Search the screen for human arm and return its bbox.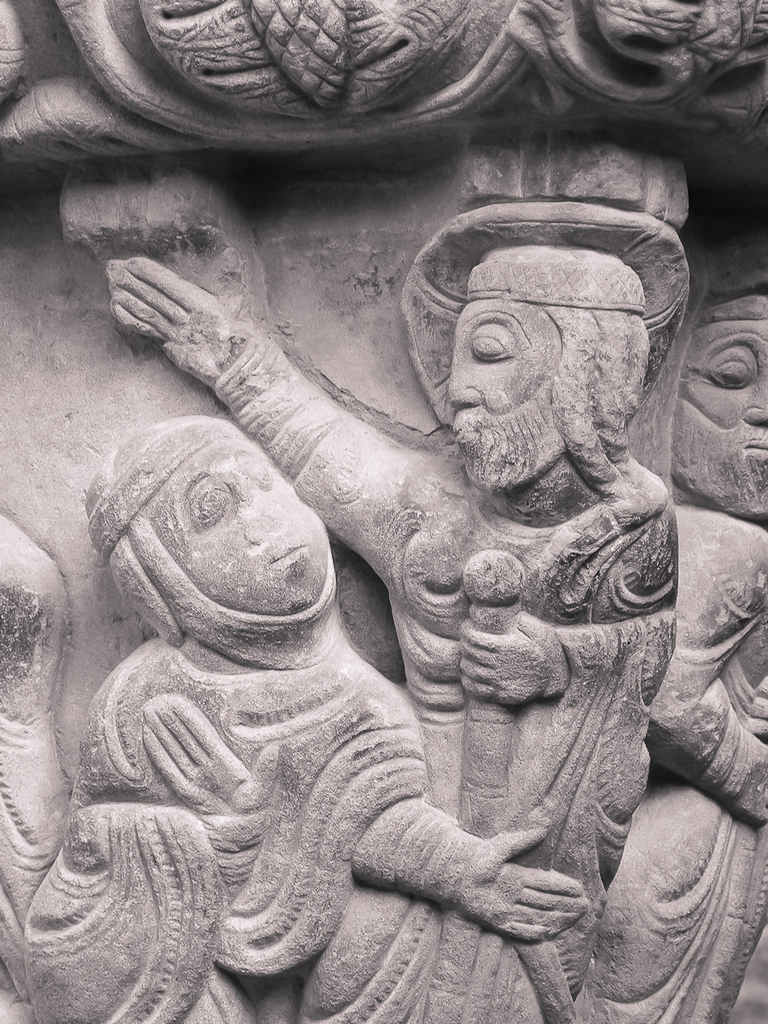
Found: select_region(141, 681, 273, 976).
